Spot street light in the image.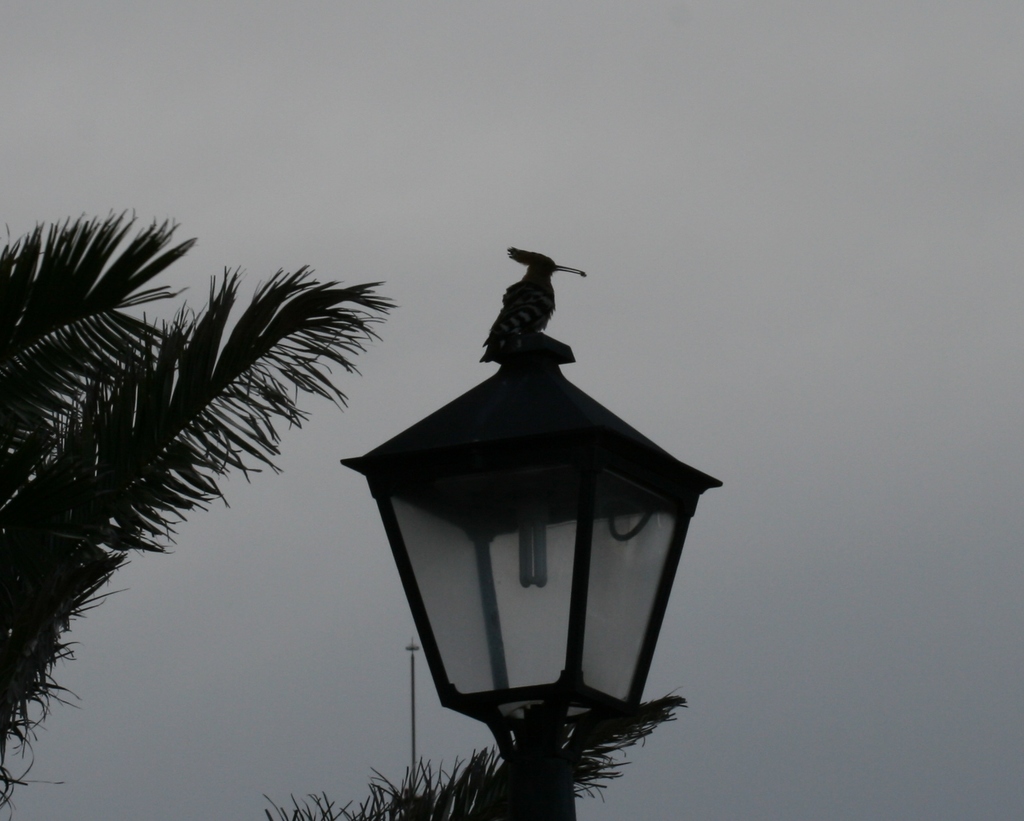
street light found at x1=270, y1=235, x2=700, y2=820.
